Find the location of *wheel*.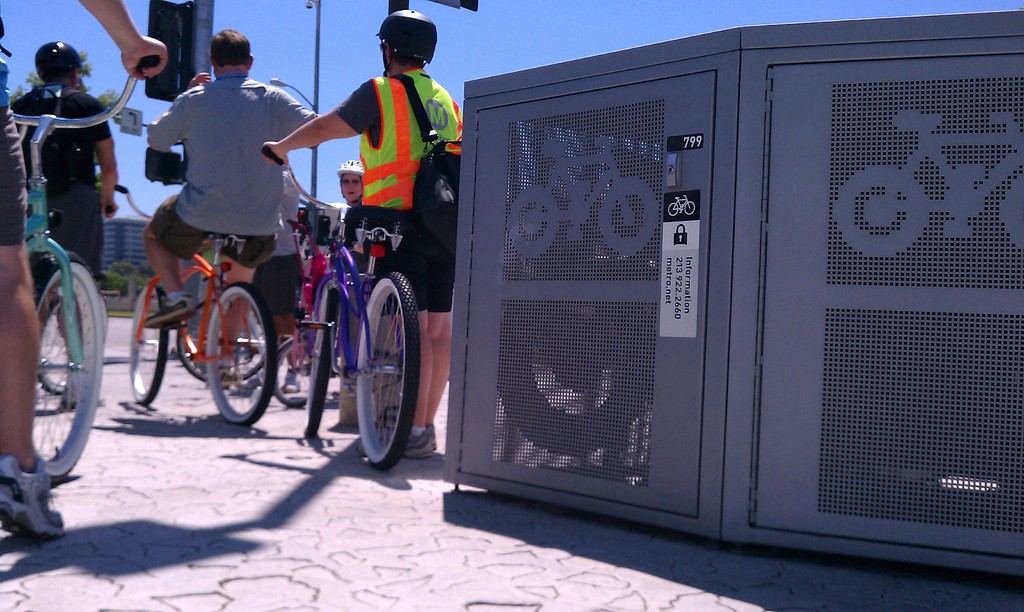
Location: rect(568, 197, 591, 228).
